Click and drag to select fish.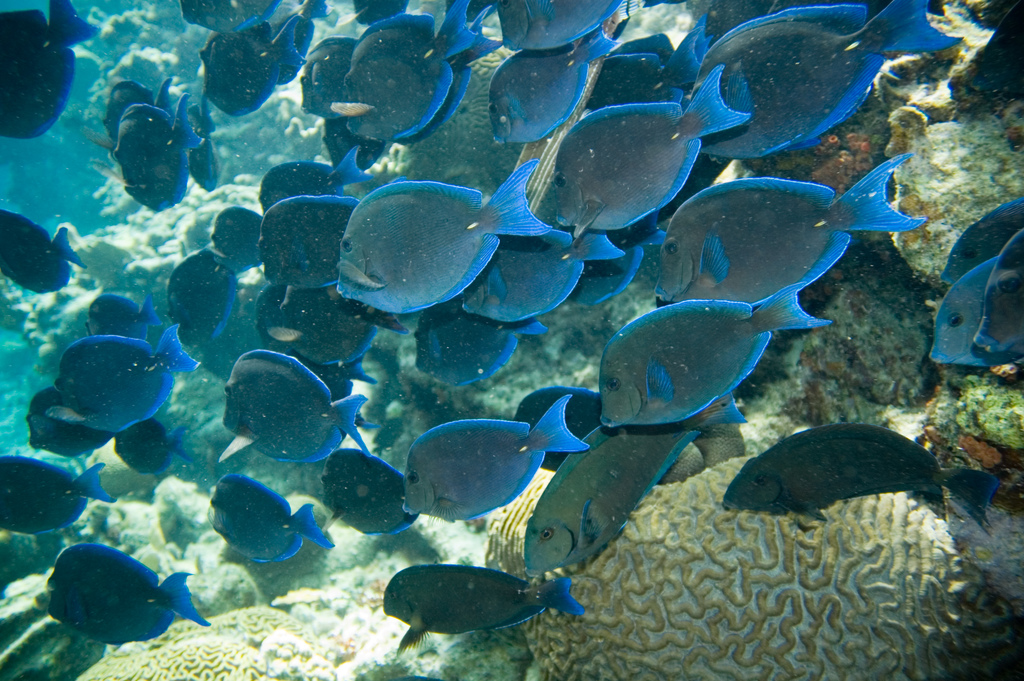
Selection: crop(0, 454, 115, 534).
